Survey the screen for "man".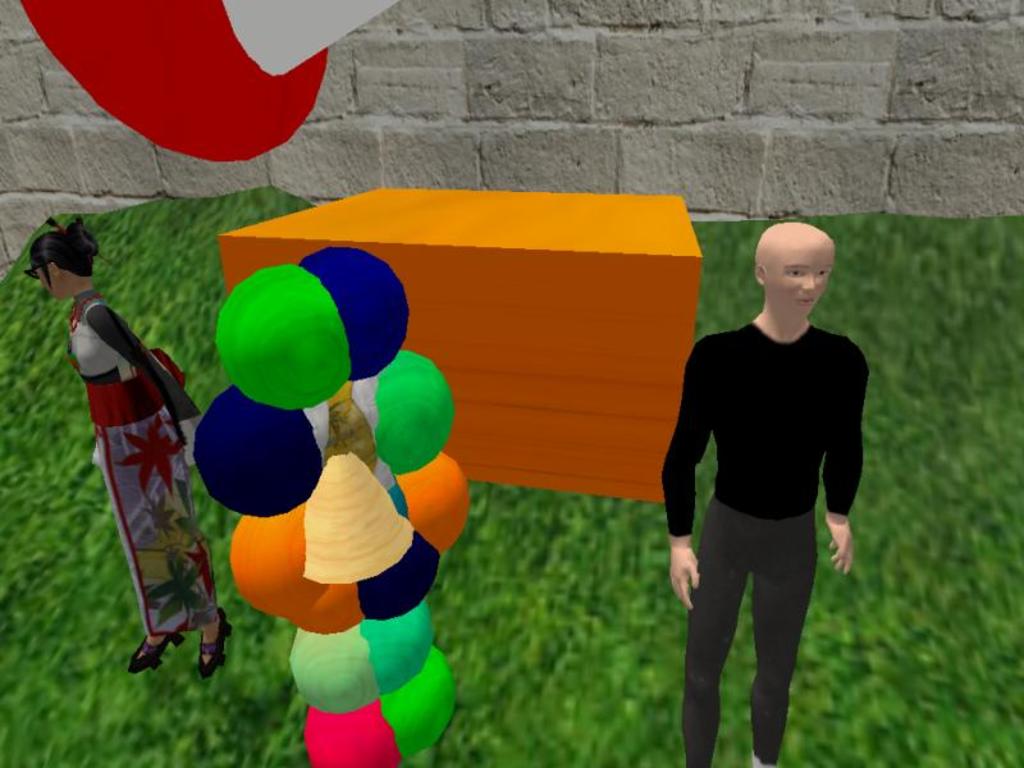
Survey found: region(654, 236, 873, 750).
